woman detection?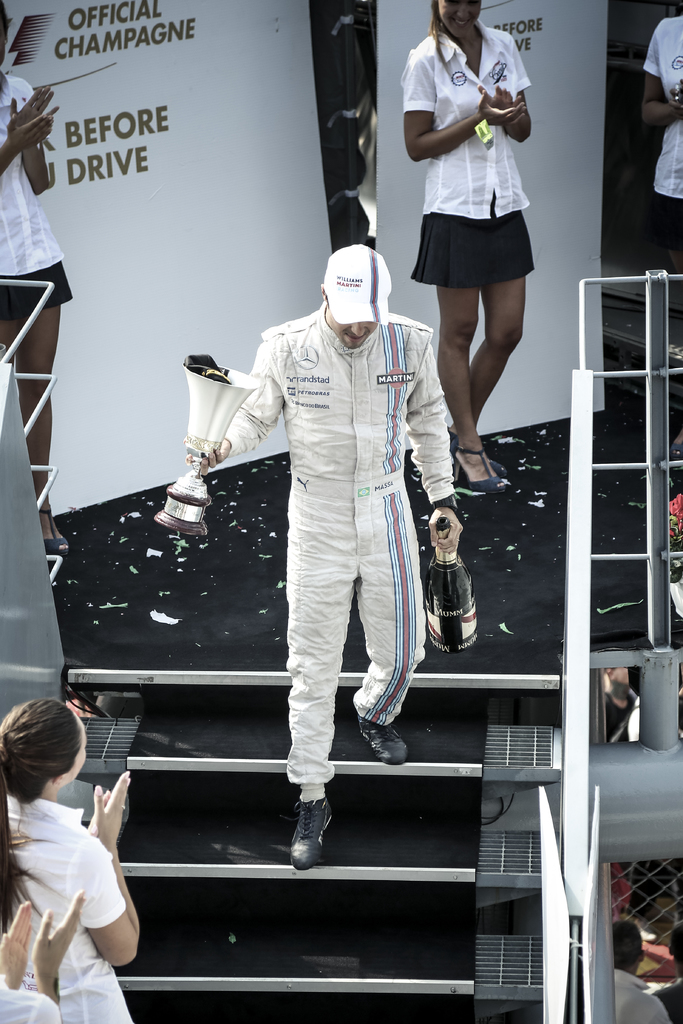
{"left": 3, "top": 685, "right": 154, "bottom": 1018}
